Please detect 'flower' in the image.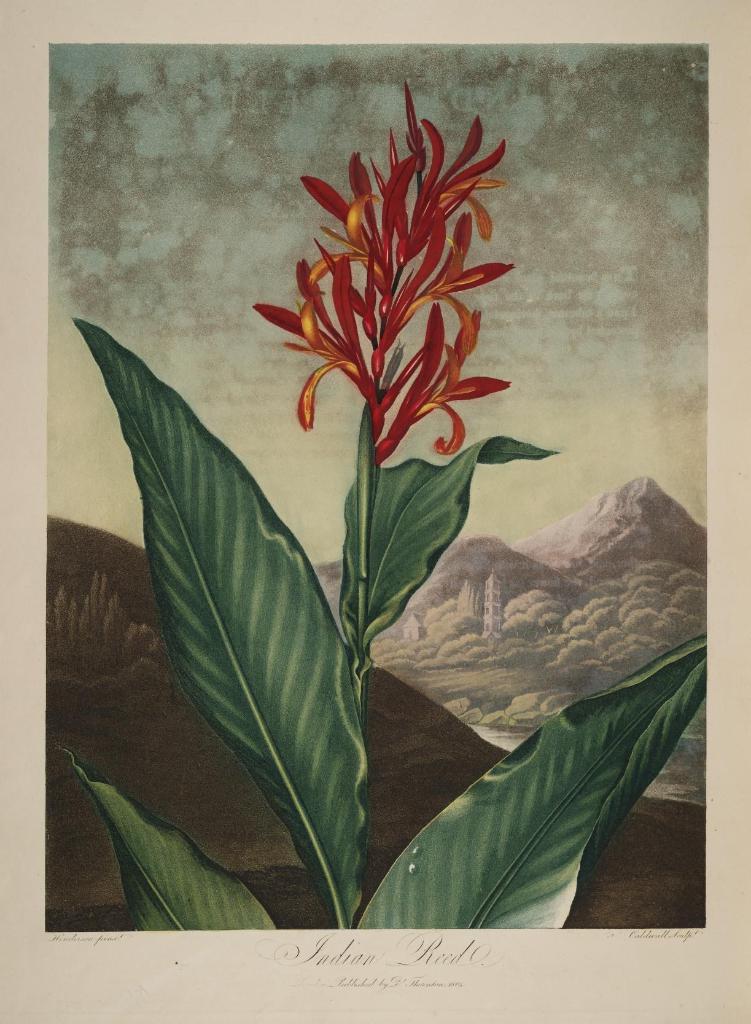
252:121:531:489.
